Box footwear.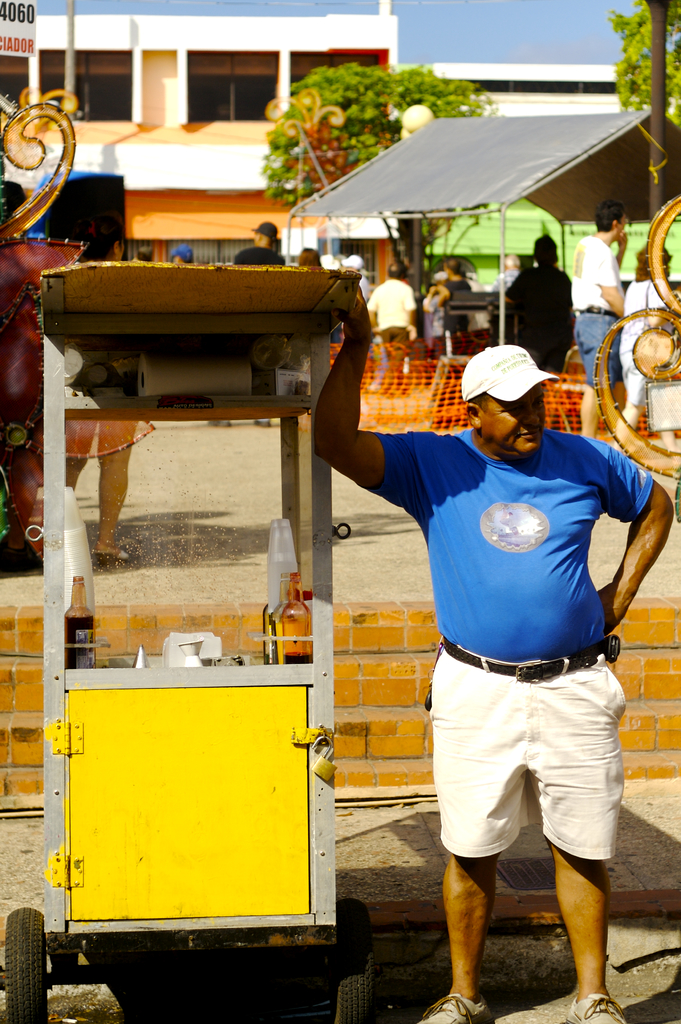
{"left": 411, "top": 987, "right": 497, "bottom": 1023}.
